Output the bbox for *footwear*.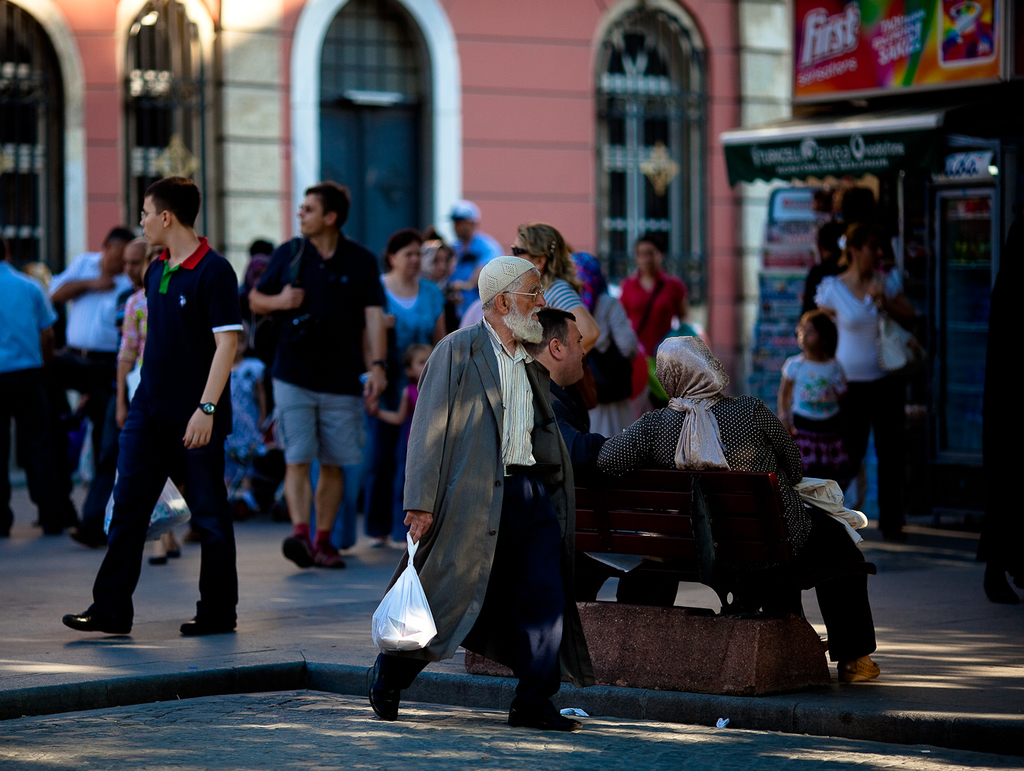
bbox(840, 654, 883, 684).
